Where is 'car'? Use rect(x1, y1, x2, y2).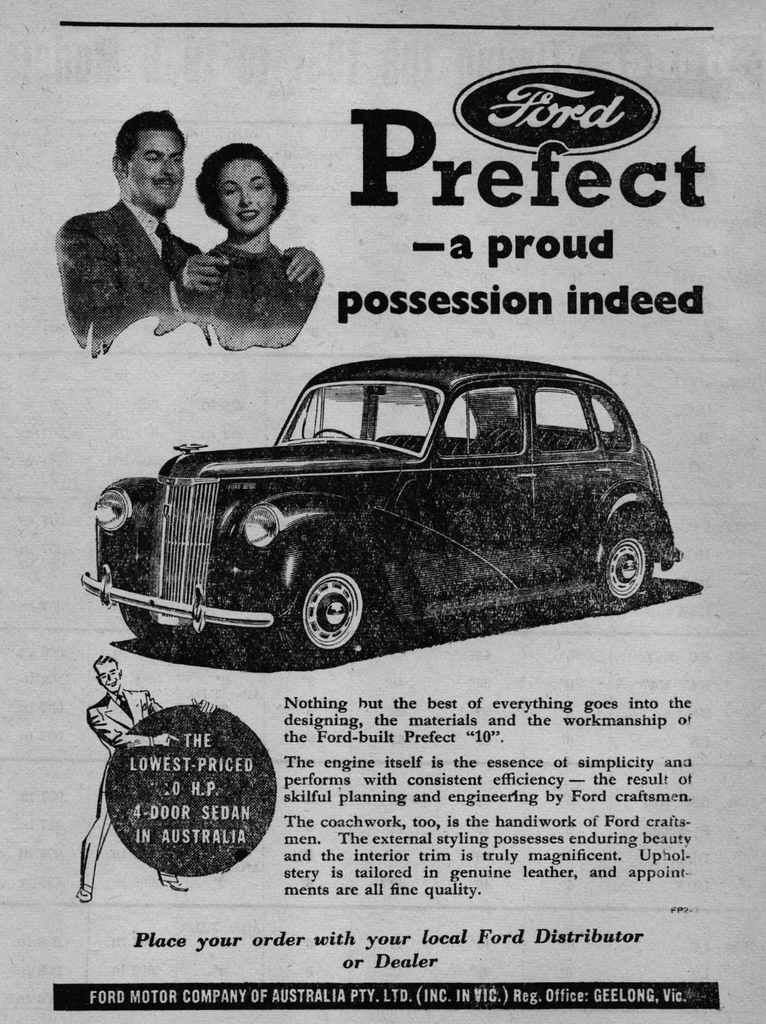
rect(69, 342, 678, 683).
